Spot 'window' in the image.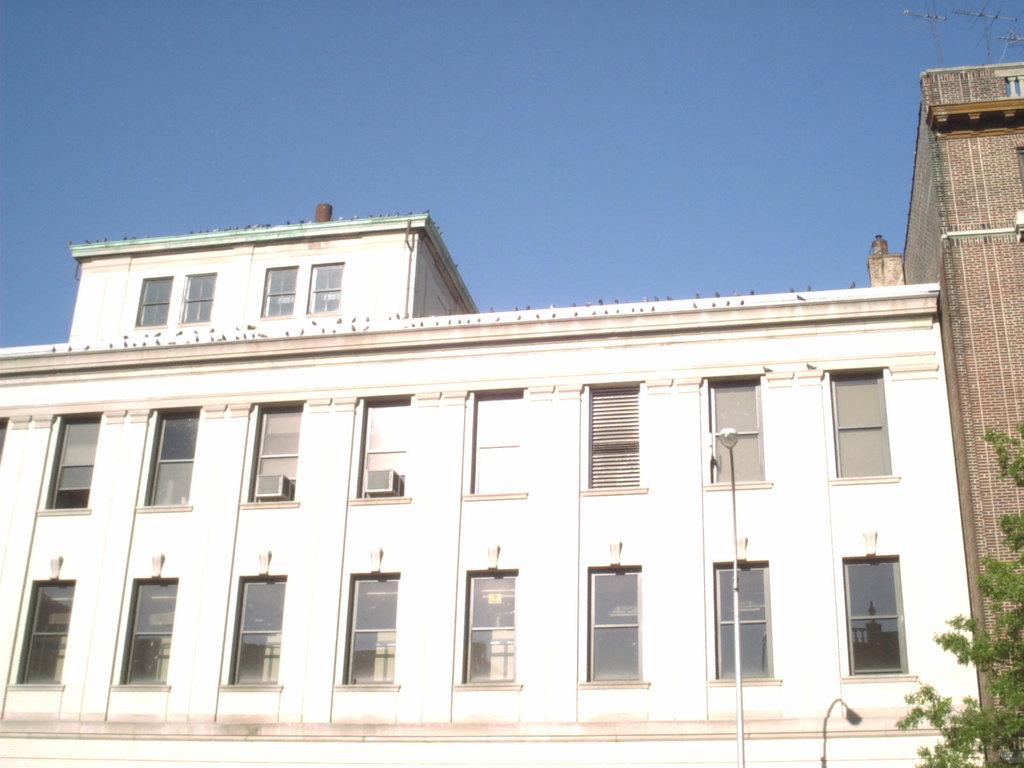
'window' found at box(361, 404, 408, 496).
